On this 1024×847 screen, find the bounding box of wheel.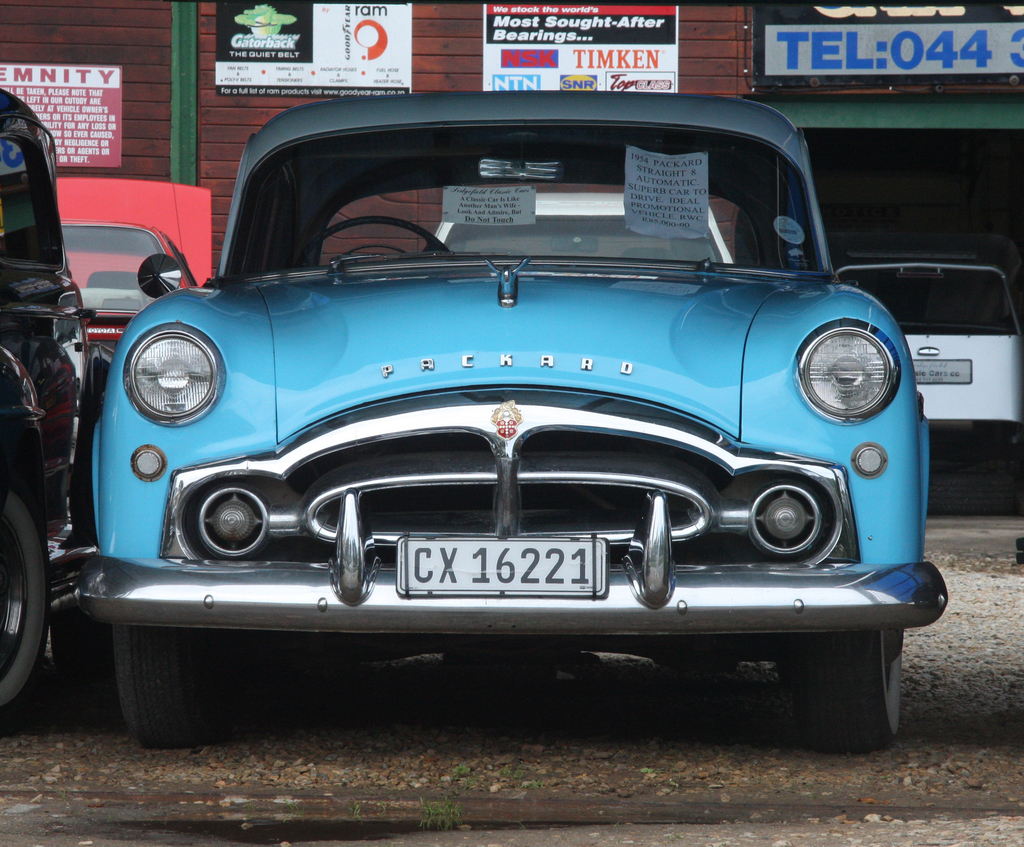
Bounding box: {"left": 99, "top": 604, "right": 218, "bottom": 726}.
